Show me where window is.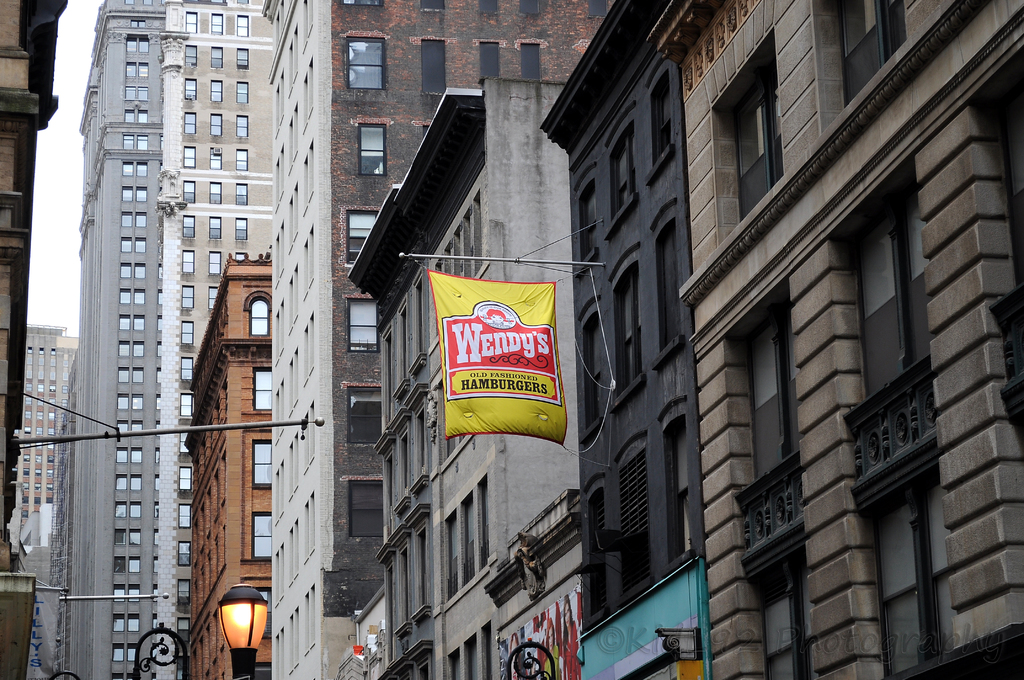
window is at (127, 38, 148, 52).
